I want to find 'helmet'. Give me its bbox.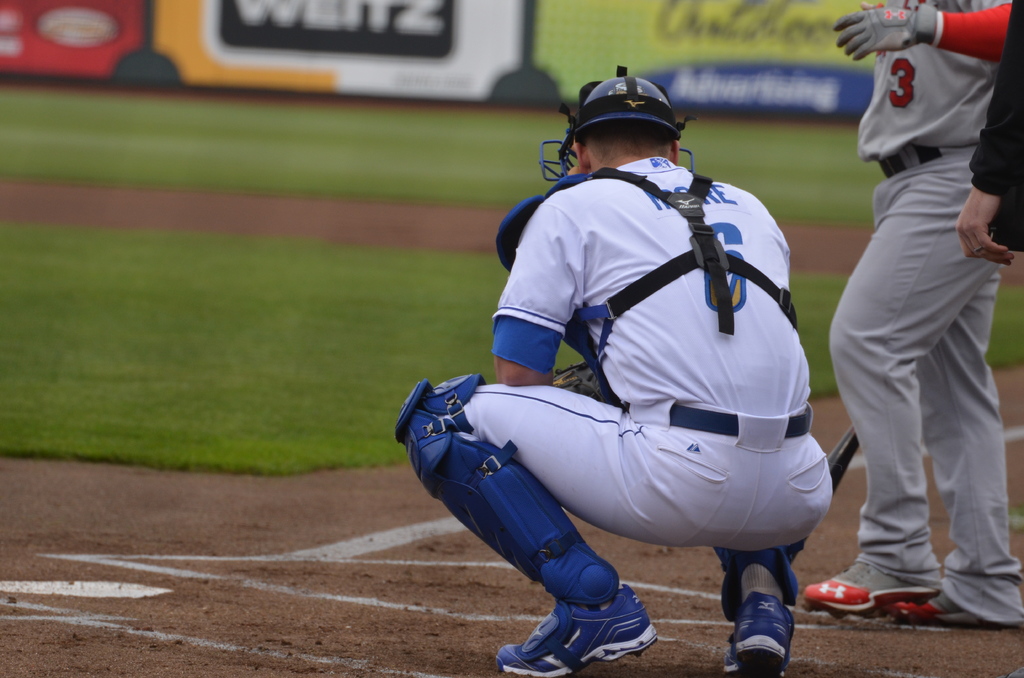
box(556, 69, 685, 170).
